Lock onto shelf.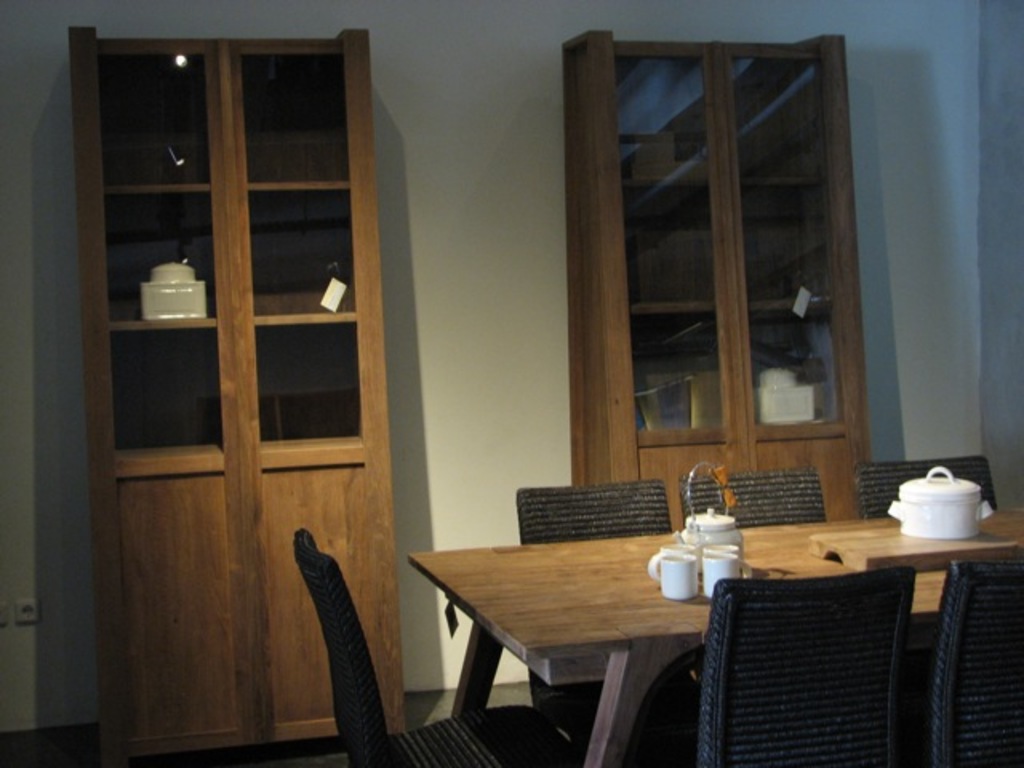
Locked: bbox=(565, 26, 866, 525).
